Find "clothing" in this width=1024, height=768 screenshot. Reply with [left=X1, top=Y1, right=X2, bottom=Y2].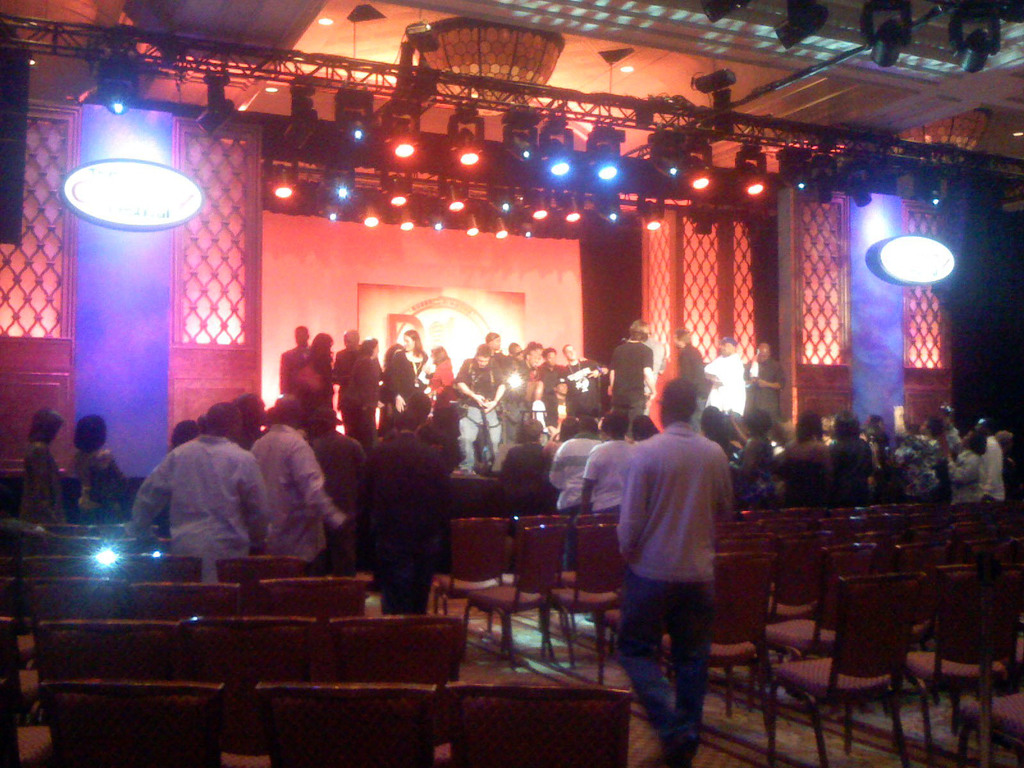
[left=535, top=362, right=567, bottom=424].
